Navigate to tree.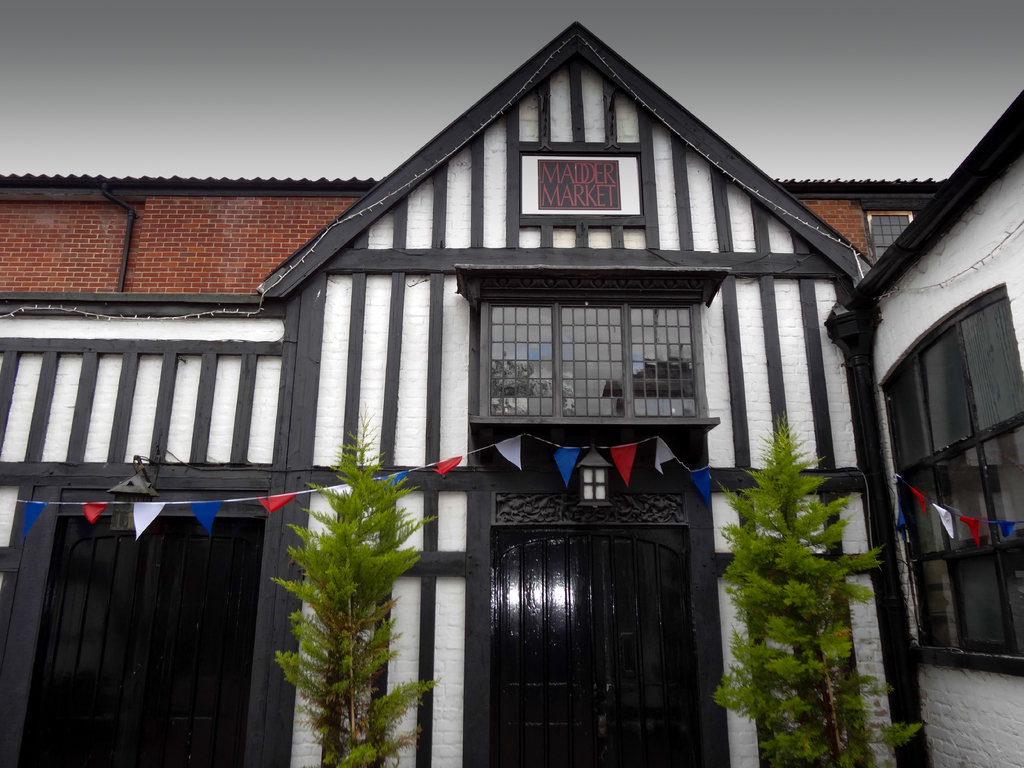
Navigation target: rect(269, 415, 445, 767).
